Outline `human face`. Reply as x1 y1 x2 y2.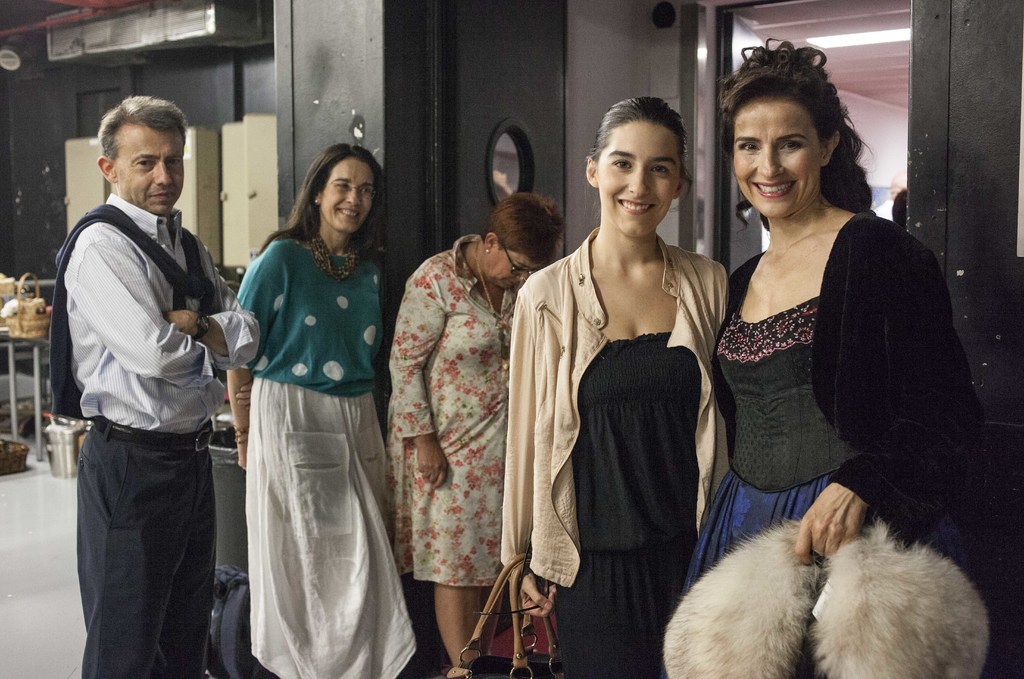
316 155 375 234.
